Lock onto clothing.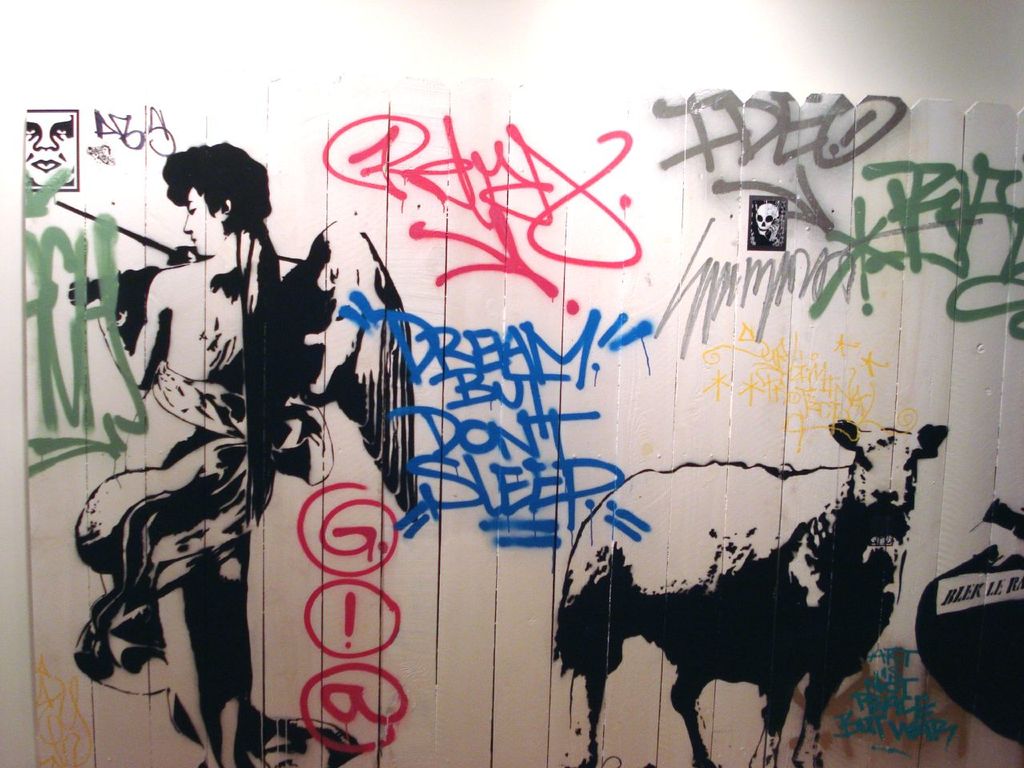
Locked: crop(134, 194, 371, 730).
